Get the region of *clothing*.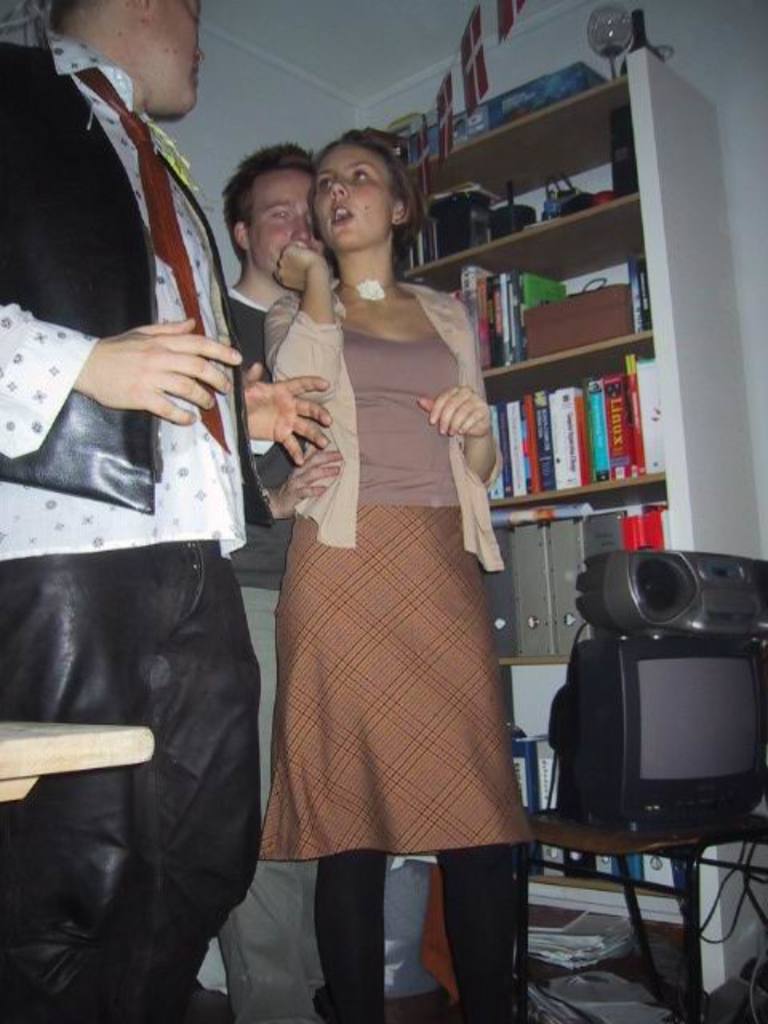
{"left": 250, "top": 262, "right": 536, "bottom": 864}.
